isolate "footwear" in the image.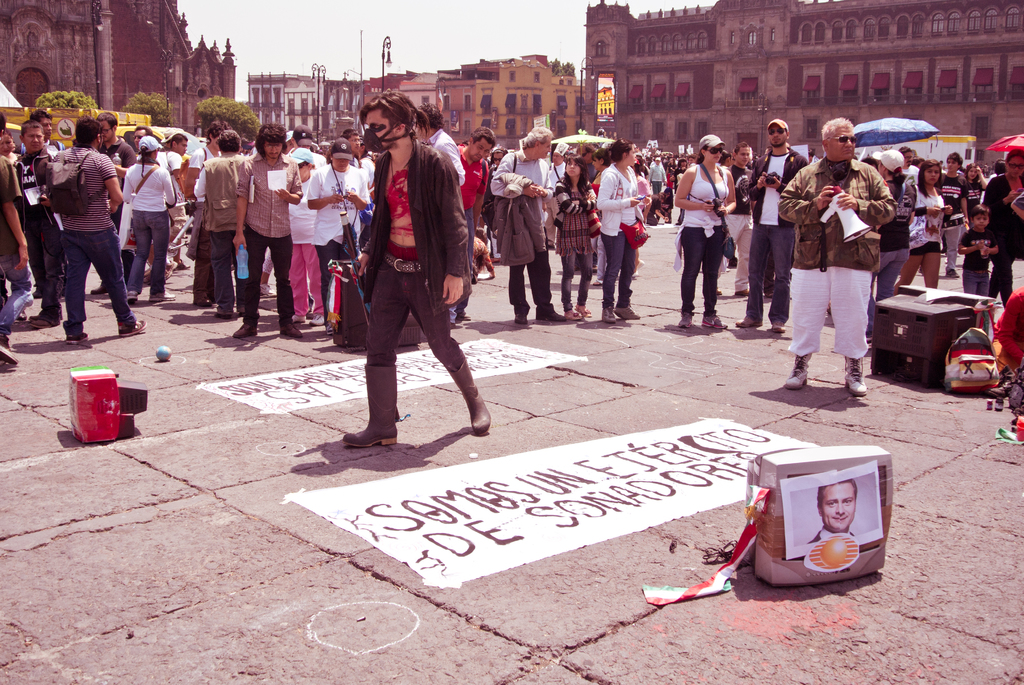
Isolated region: [x1=142, y1=265, x2=152, y2=285].
